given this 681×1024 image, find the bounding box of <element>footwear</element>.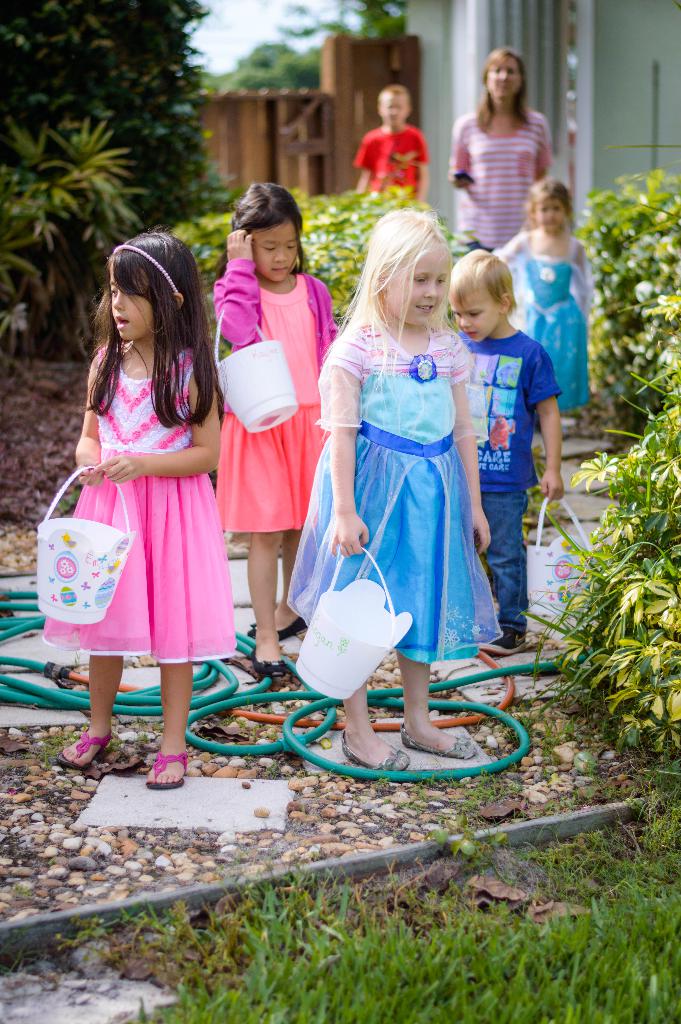
480, 626, 528, 655.
